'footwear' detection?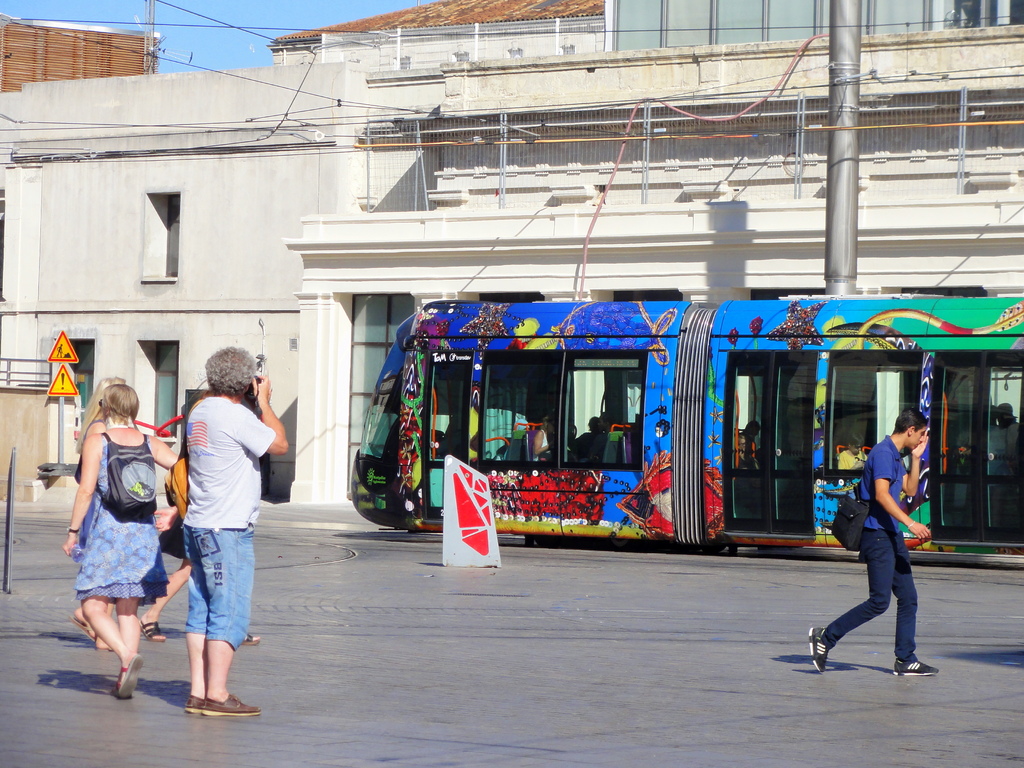
<box>186,686,218,717</box>
